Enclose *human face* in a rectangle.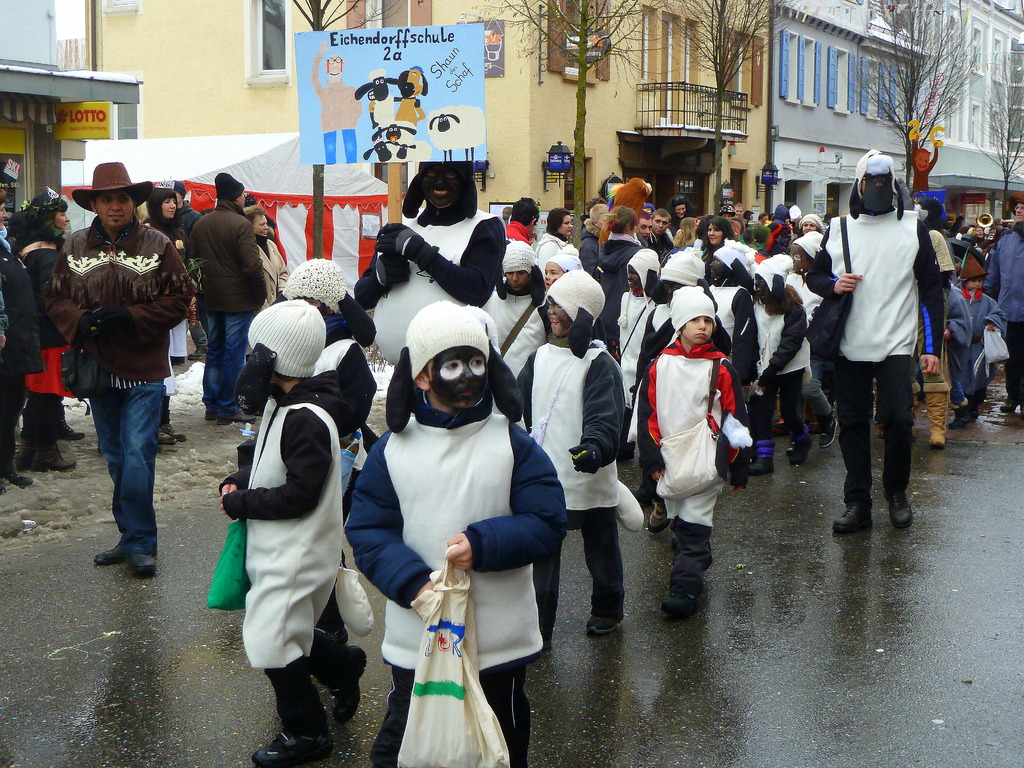
locate(674, 205, 689, 214).
